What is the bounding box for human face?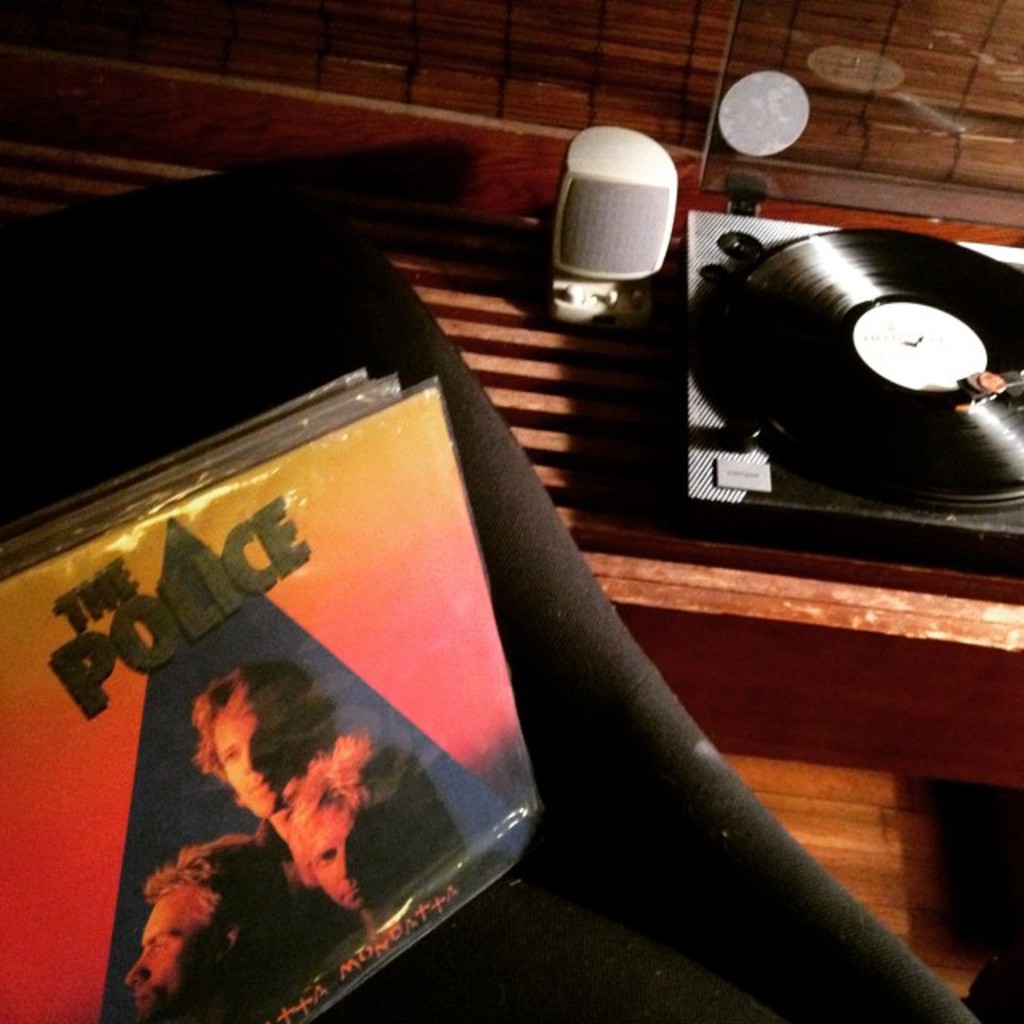
[126, 902, 218, 1011].
